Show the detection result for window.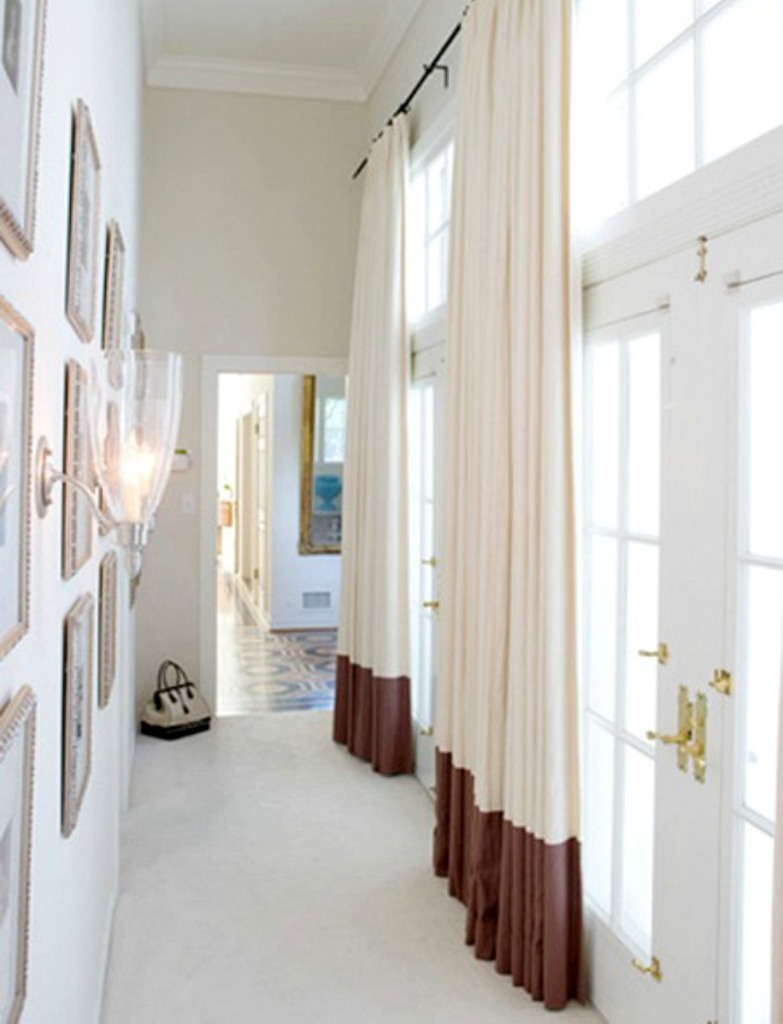
rect(582, 300, 666, 971).
